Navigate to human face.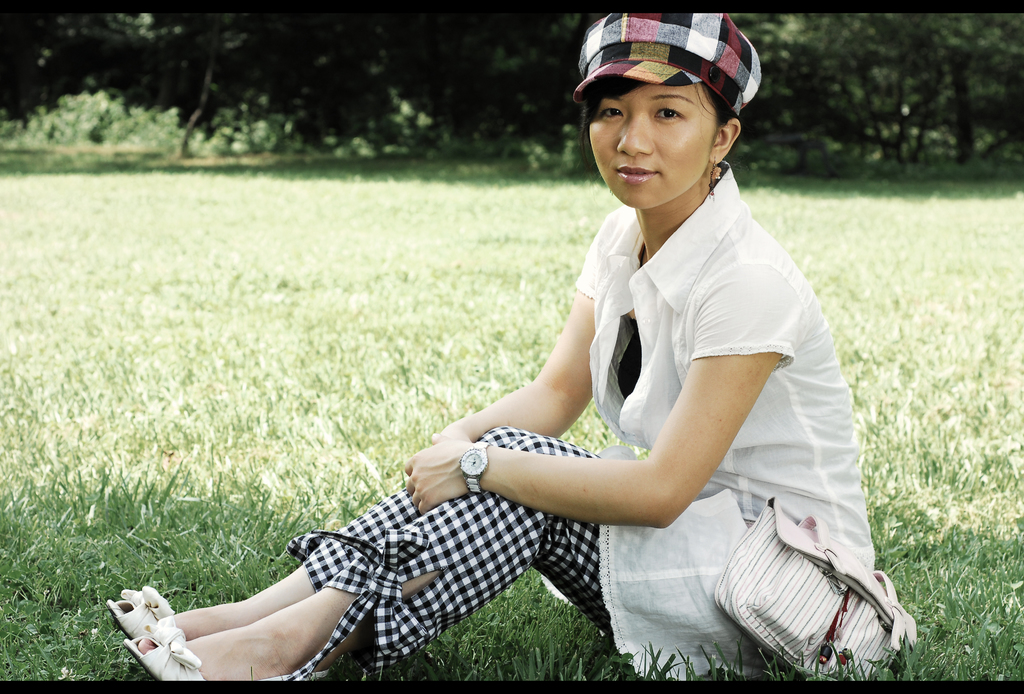
Navigation target: box(588, 81, 710, 207).
